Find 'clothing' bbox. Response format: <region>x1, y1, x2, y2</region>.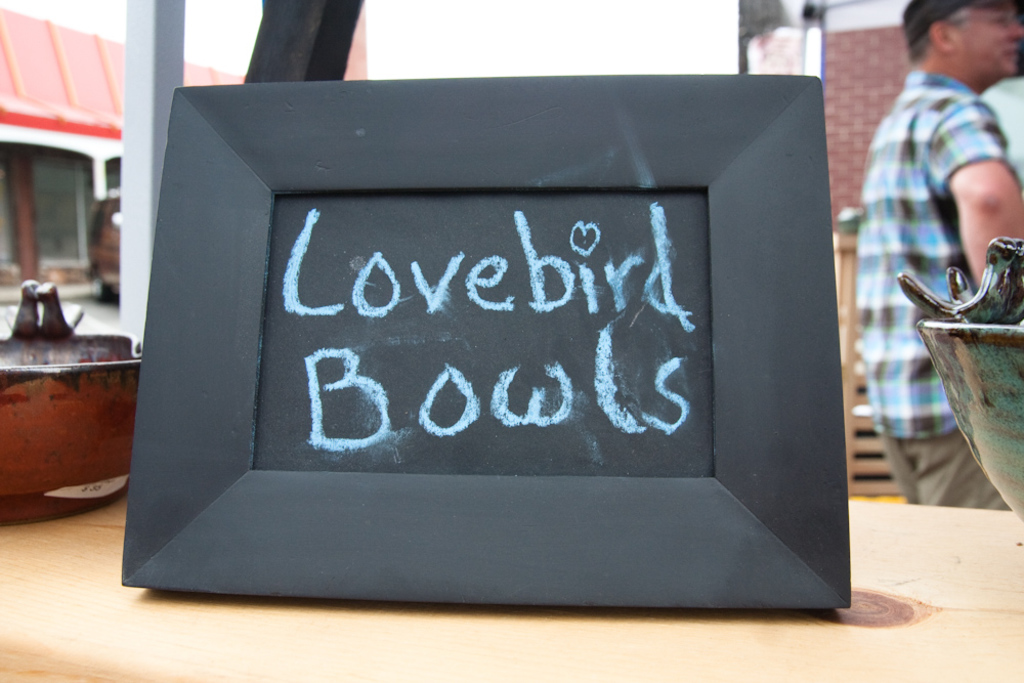
<region>845, 24, 1008, 432</region>.
